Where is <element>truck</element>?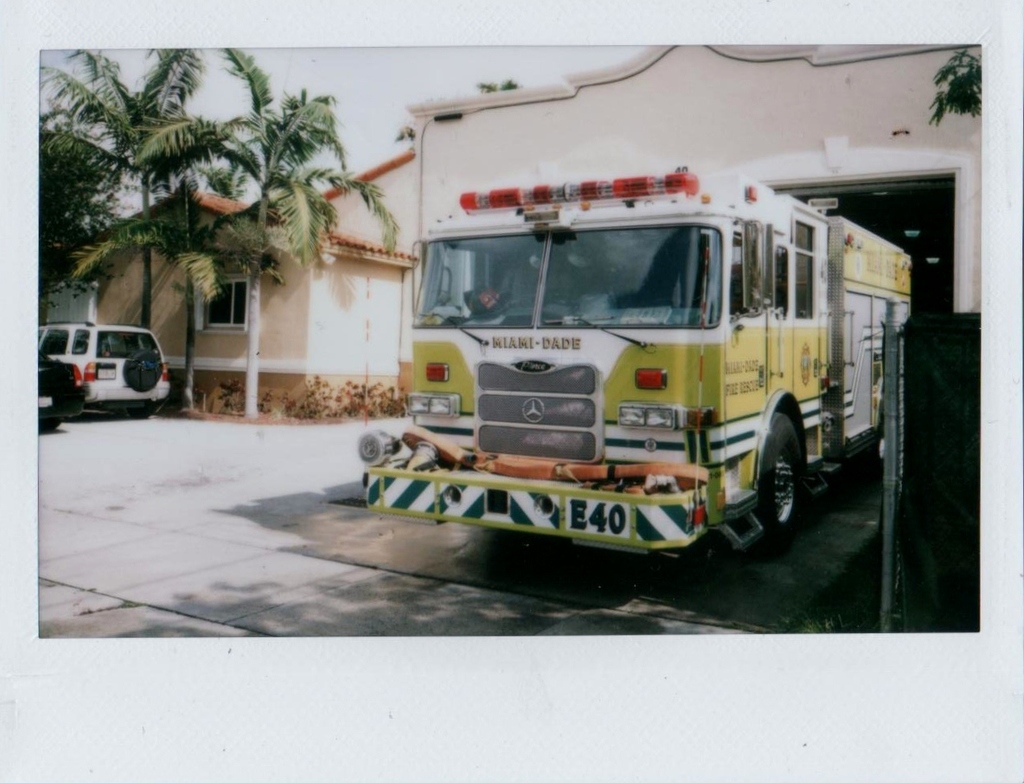
(left=372, top=123, right=905, bottom=606).
